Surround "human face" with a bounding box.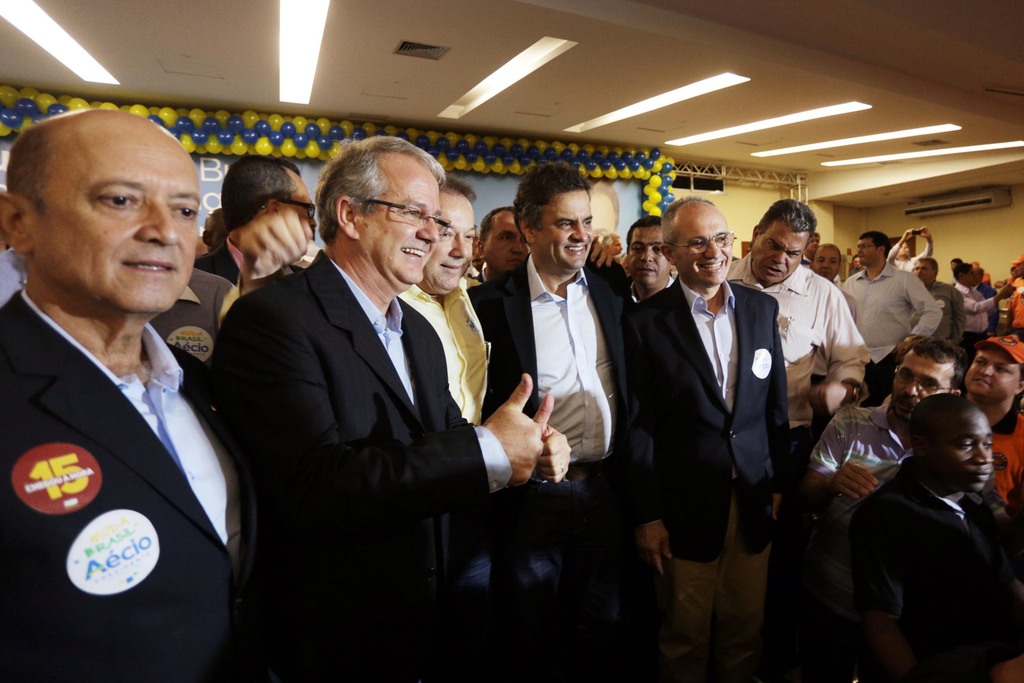
424/191/474/292.
